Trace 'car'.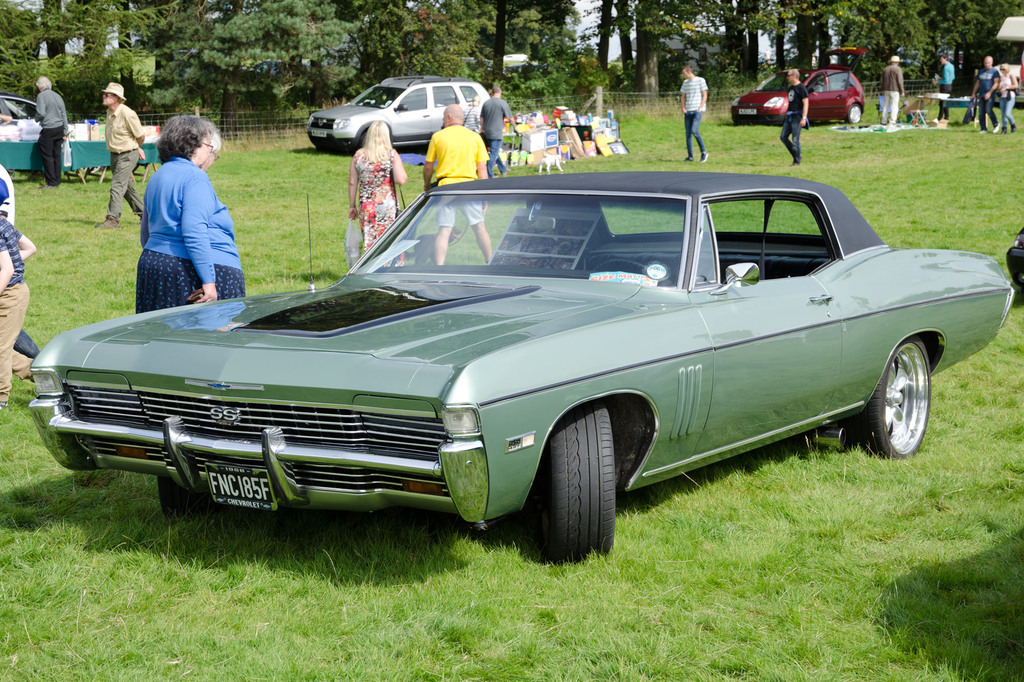
Traced to bbox(725, 63, 867, 128).
